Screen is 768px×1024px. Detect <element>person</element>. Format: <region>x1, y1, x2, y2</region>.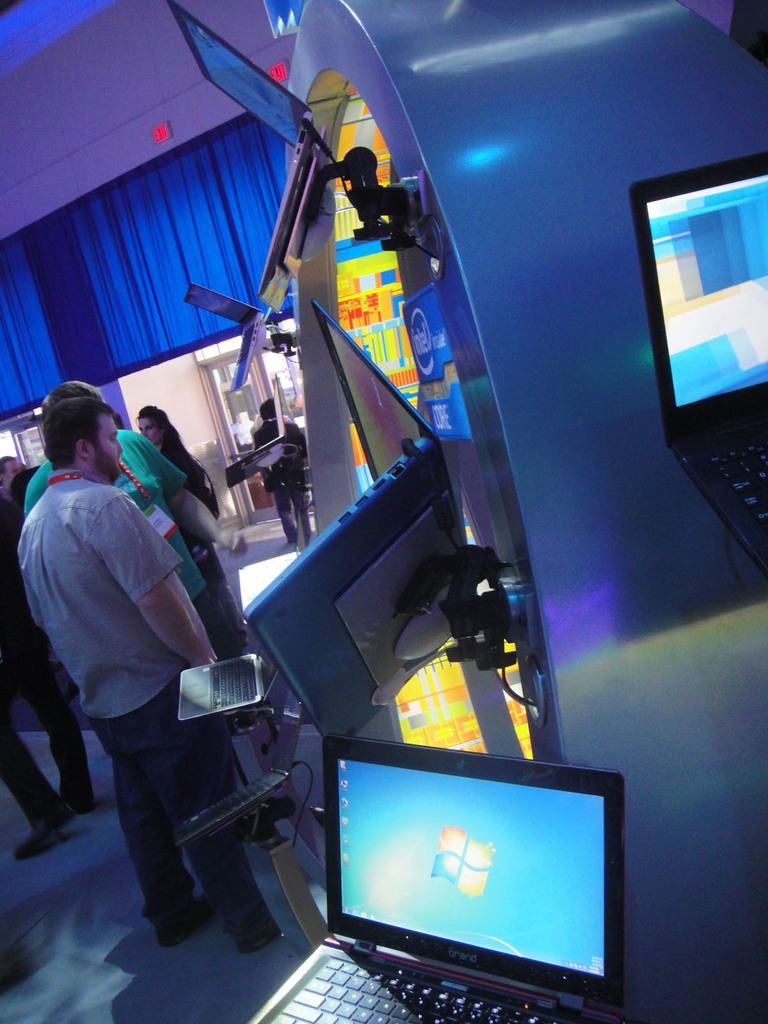
<region>19, 379, 239, 652</region>.
